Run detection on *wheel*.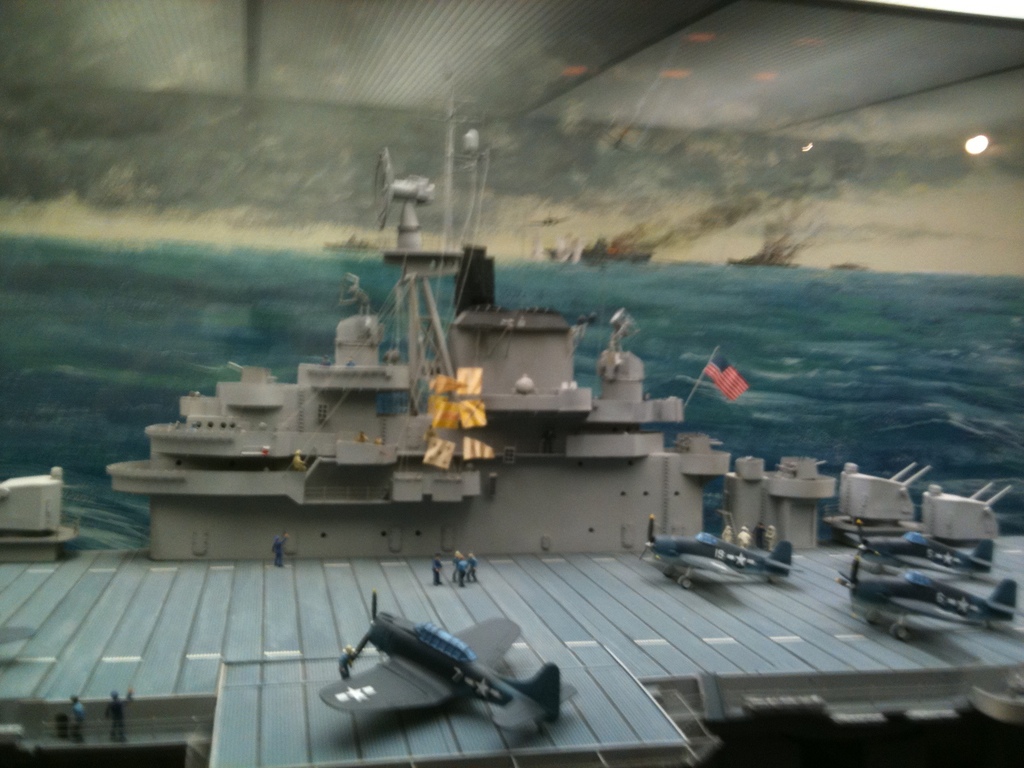
Result: x1=890 y1=623 x2=914 y2=641.
